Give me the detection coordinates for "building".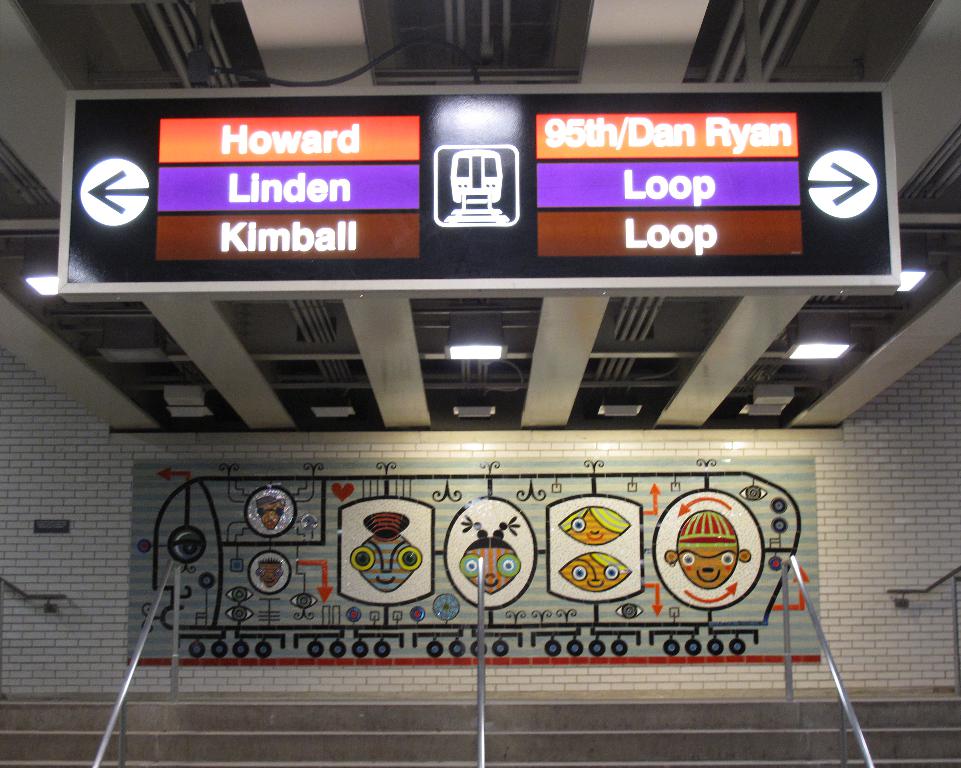
region(0, 0, 960, 758).
